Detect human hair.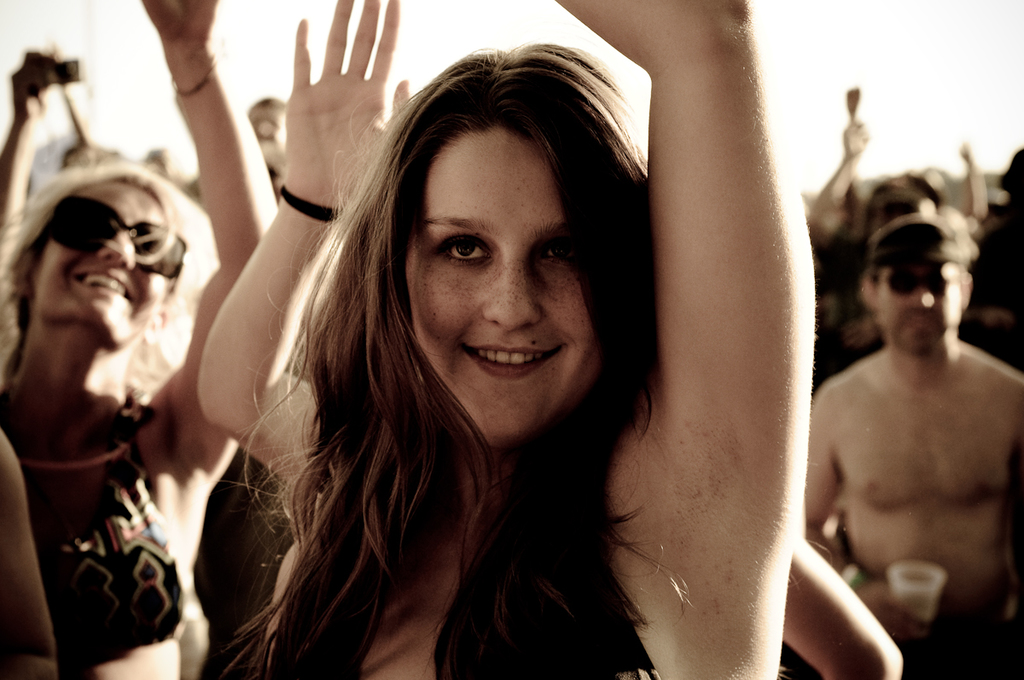
Detected at 0, 157, 190, 412.
